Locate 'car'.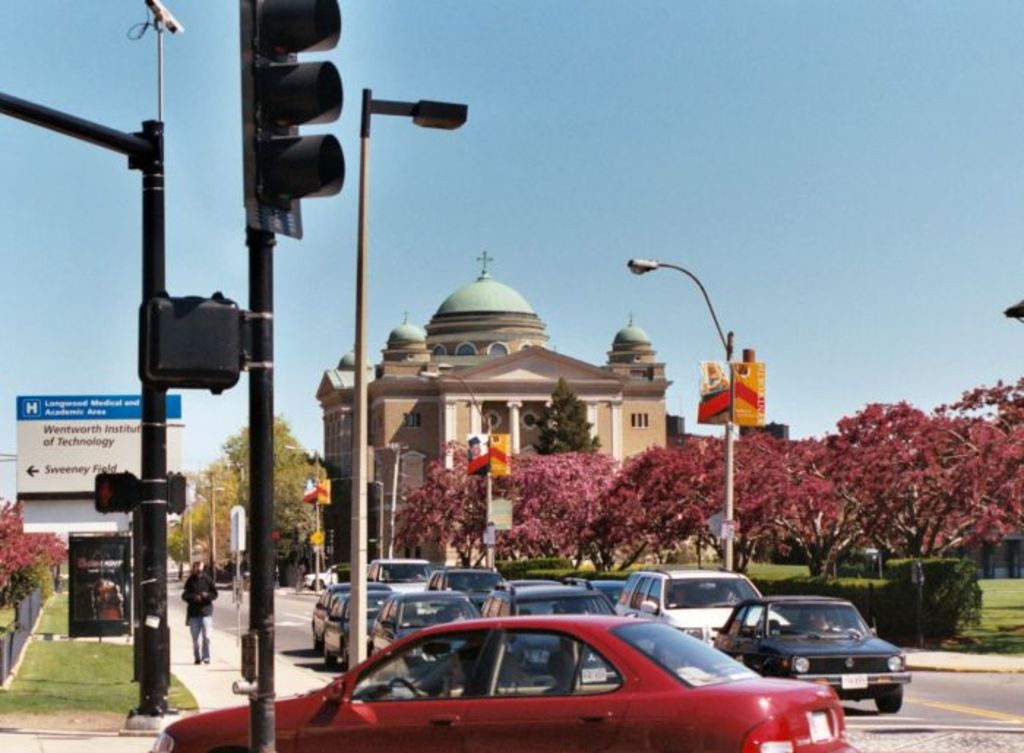
Bounding box: (x1=304, y1=566, x2=341, y2=585).
